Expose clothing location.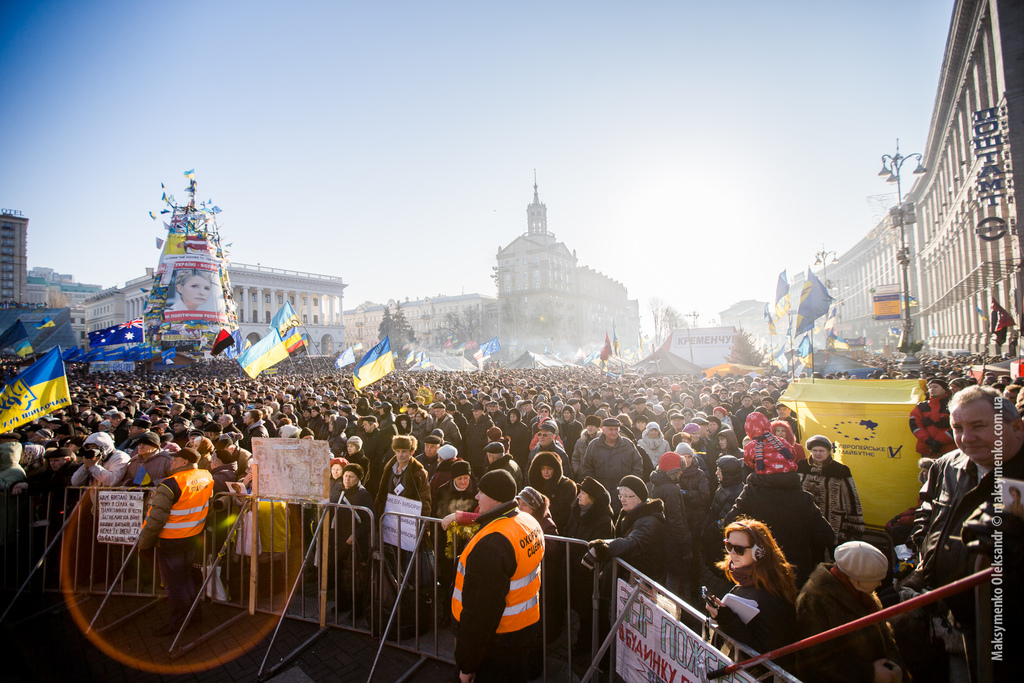
Exposed at select_region(209, 466, 234, 493).
